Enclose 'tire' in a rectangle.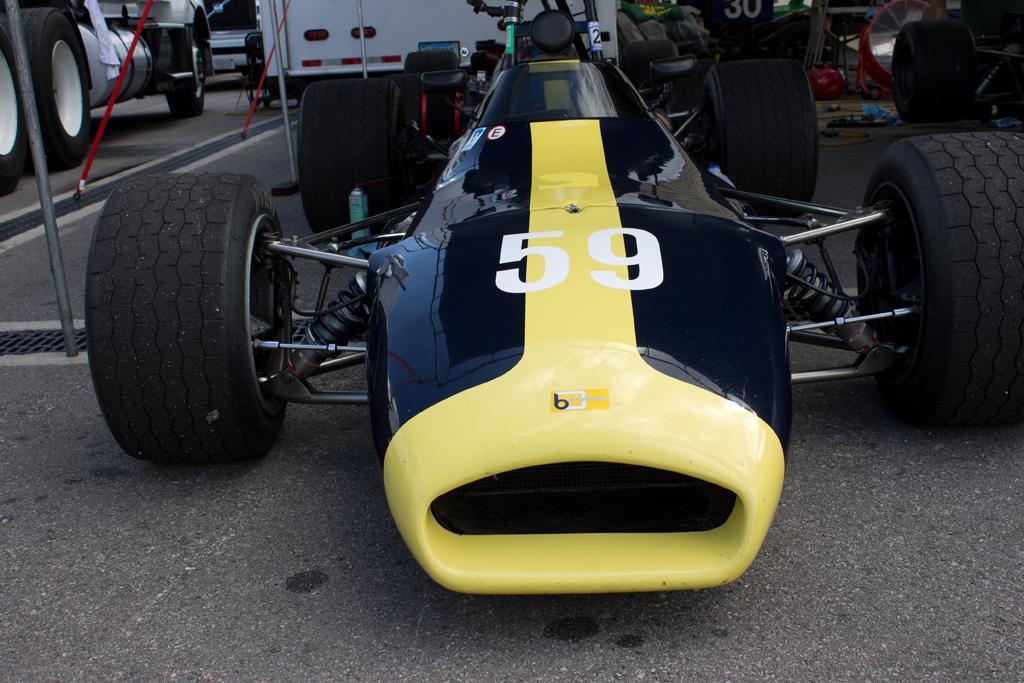
[160,0,212,118].
